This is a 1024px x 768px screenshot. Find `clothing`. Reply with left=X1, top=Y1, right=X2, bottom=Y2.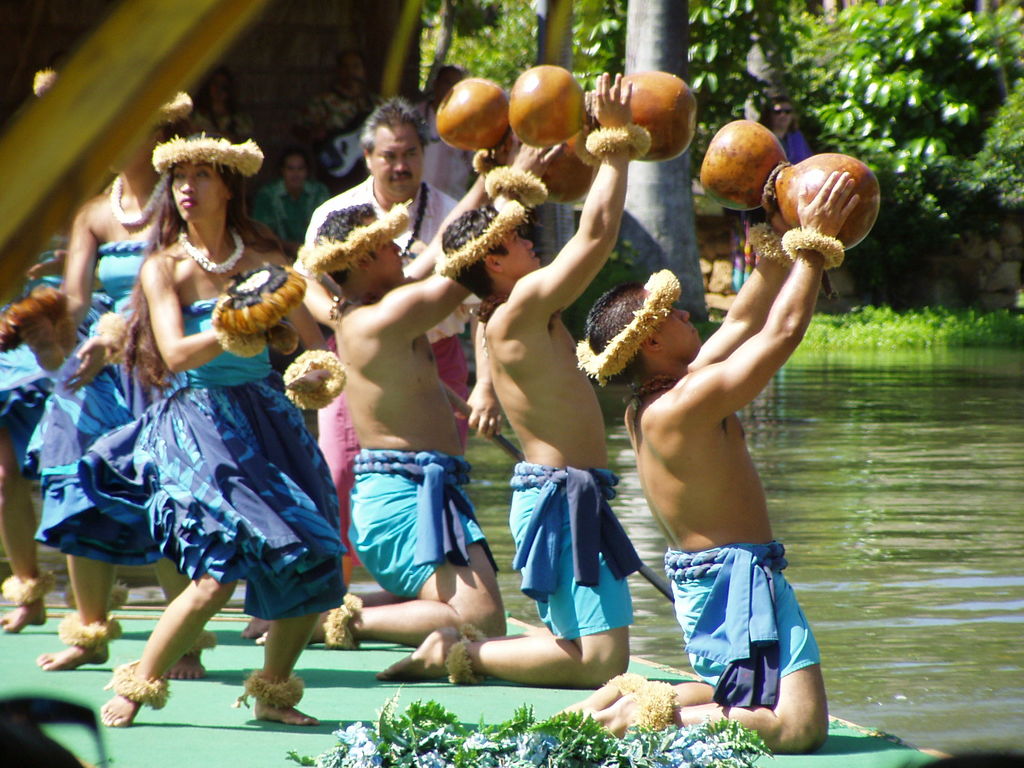
left=347, top=450, right=497, bottom=604.
